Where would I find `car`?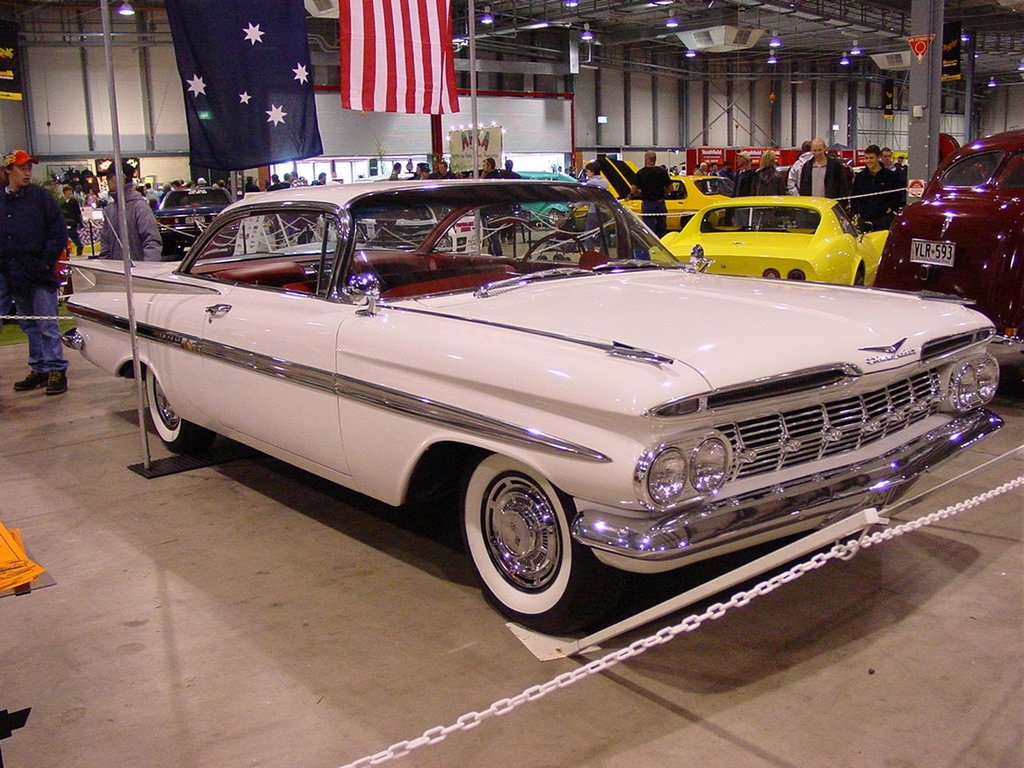
At (76, 178, 1007, 644).
